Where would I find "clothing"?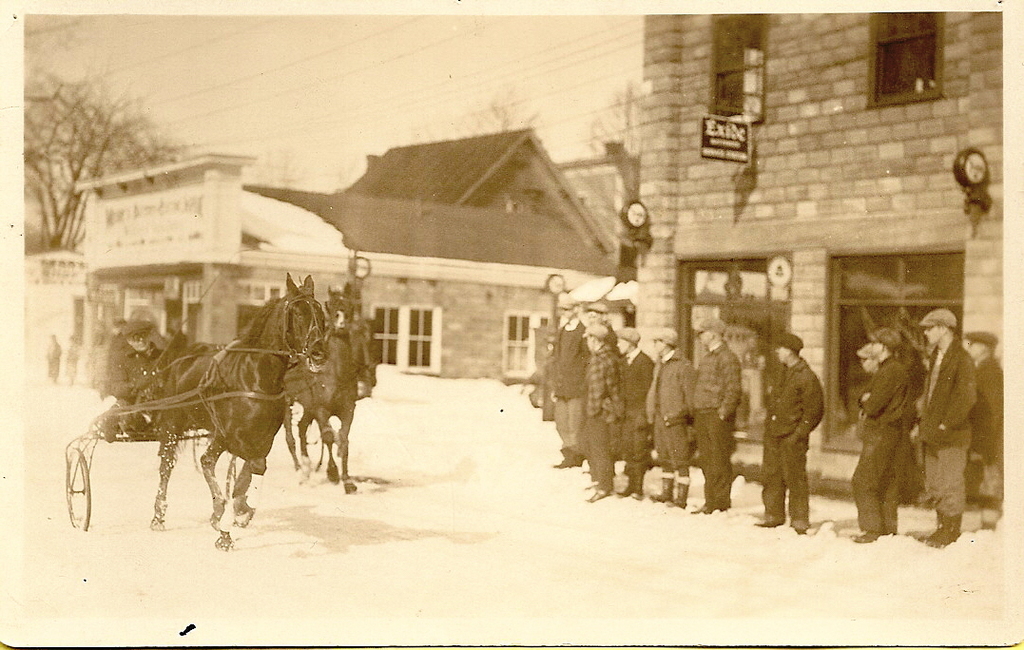
At 757,319,838,526.
